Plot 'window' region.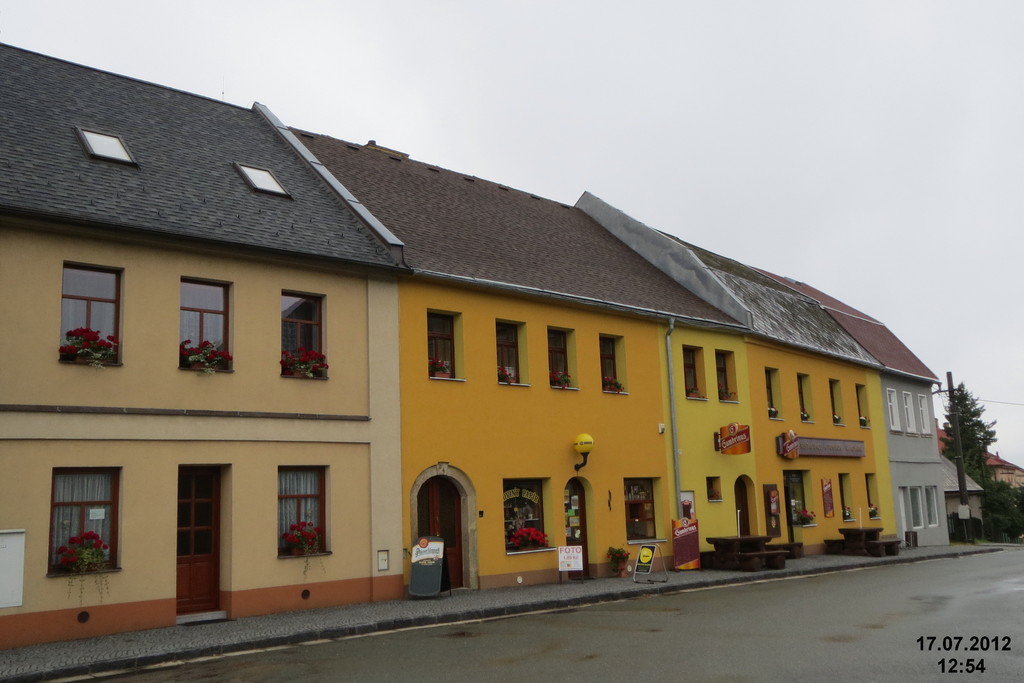
Plotted at [601, 333, 624, 391].
